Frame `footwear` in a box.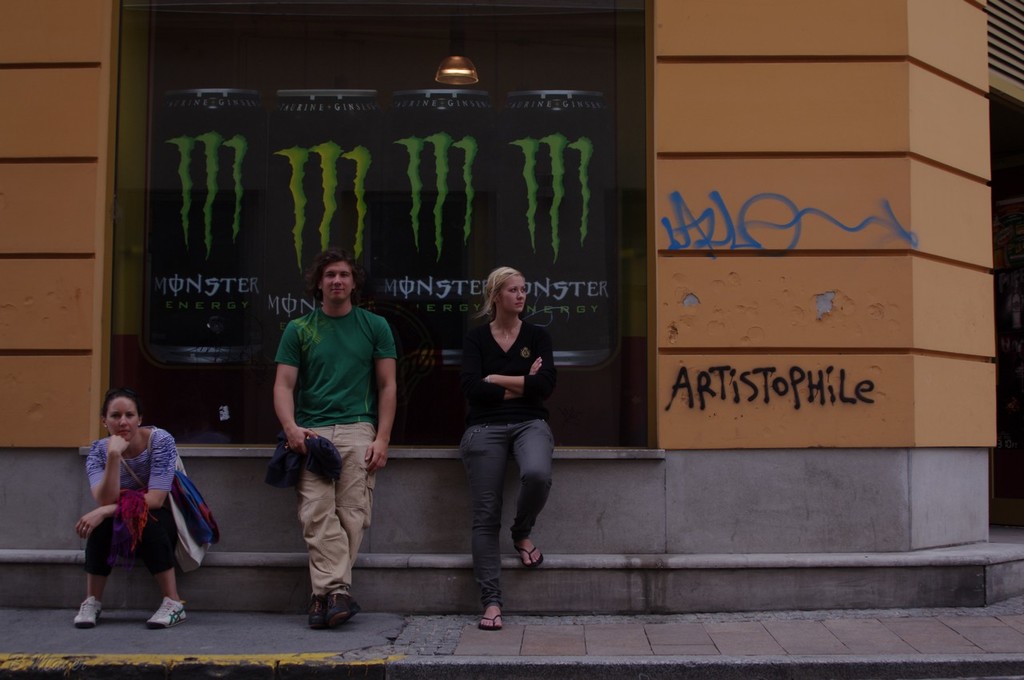
region(305, 594, 324, 625).
